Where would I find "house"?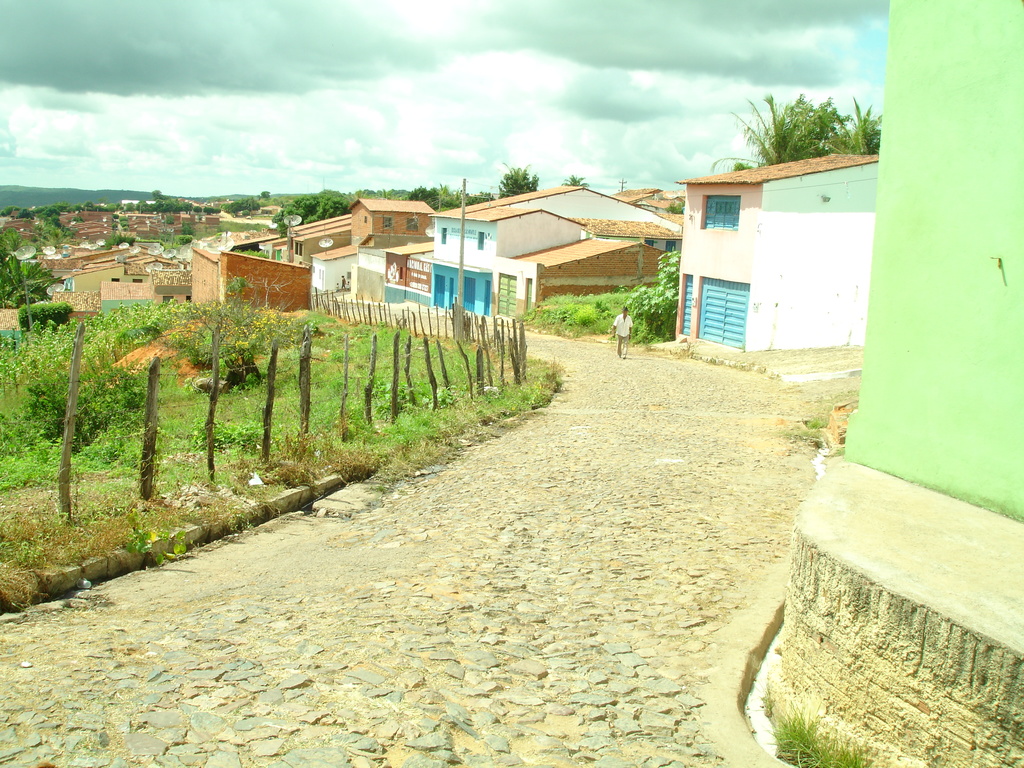
At locate(432, 180, 684, 323).
